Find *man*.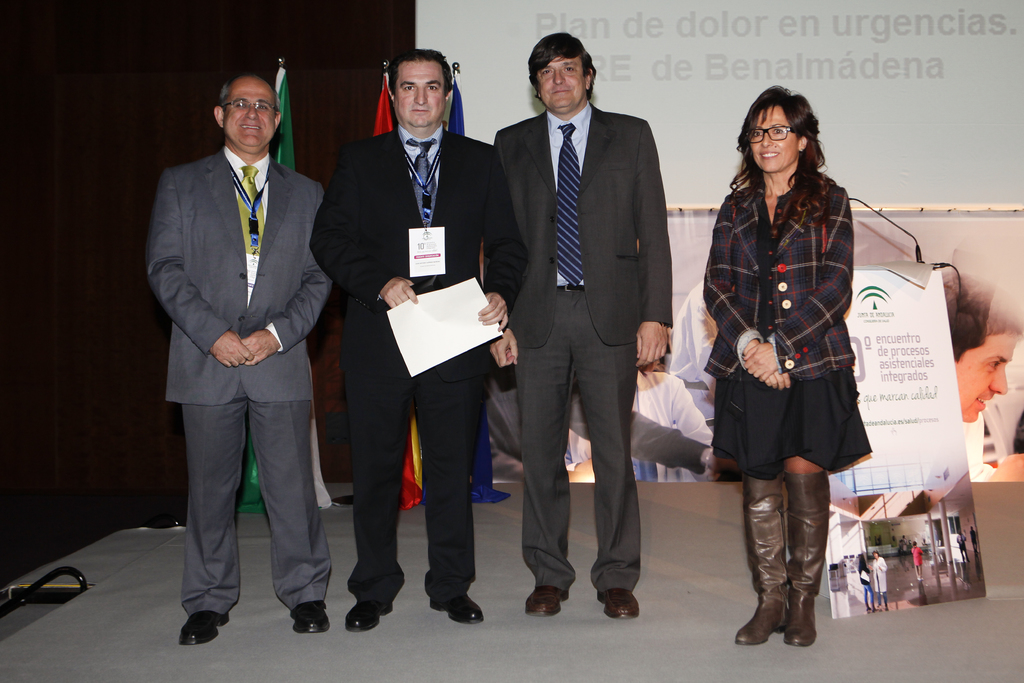
(x1=148, y1=71, x2=336, y2=641).
